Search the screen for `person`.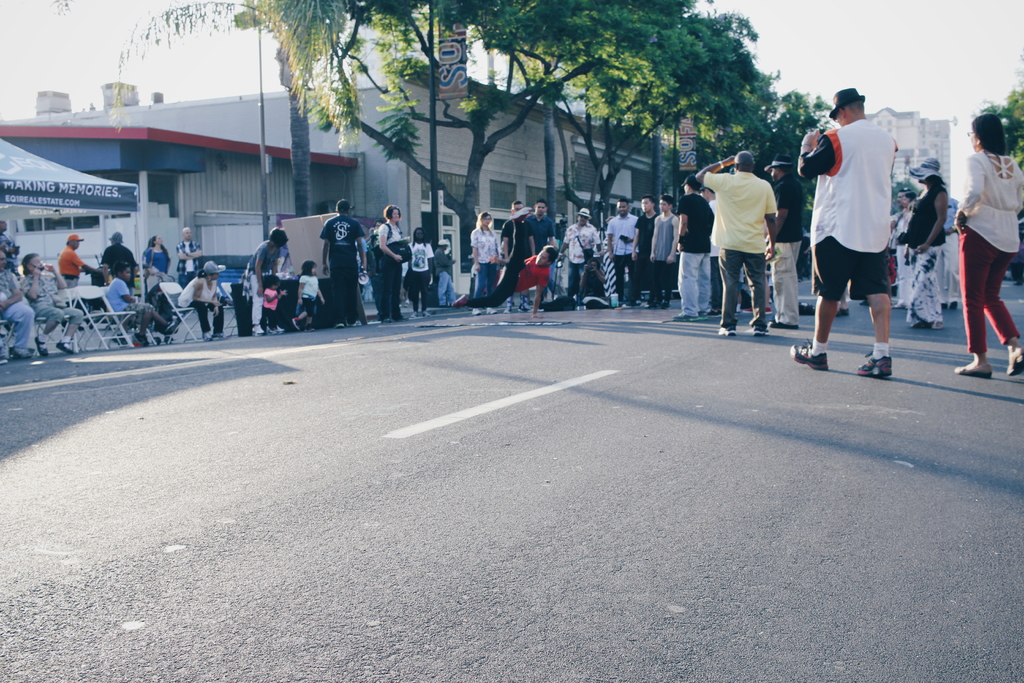
Found at (899,151,948,325).
